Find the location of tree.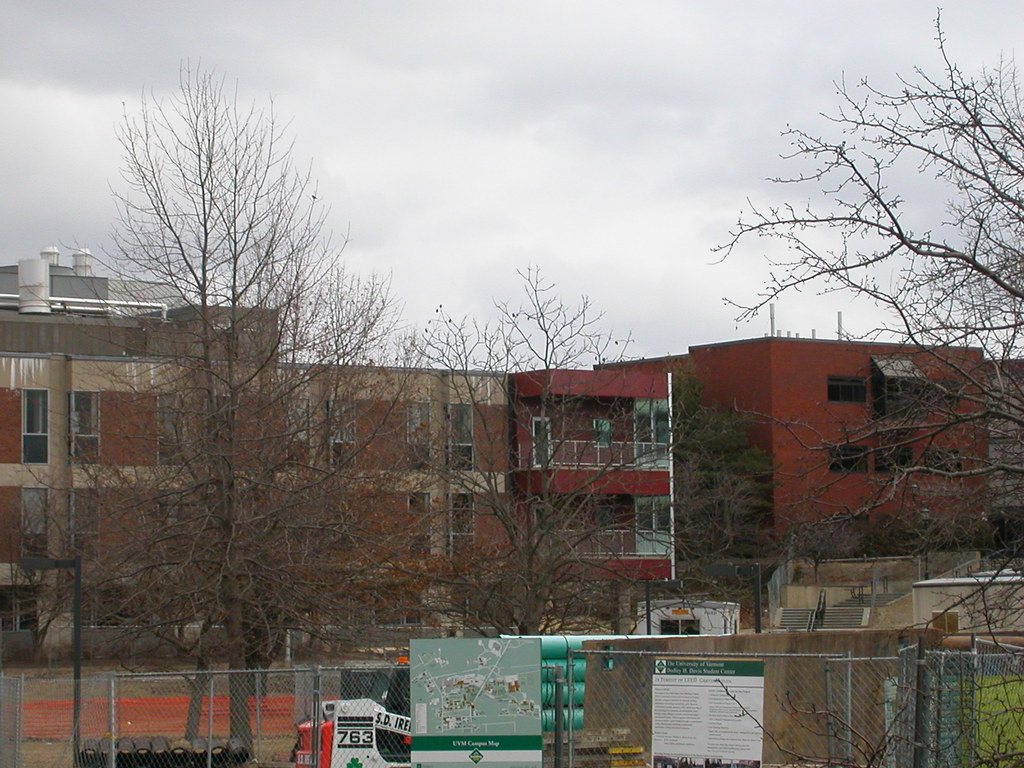
Location: {"x1": 92, "y1": 71, "x2": 418, "y2": 751}.
